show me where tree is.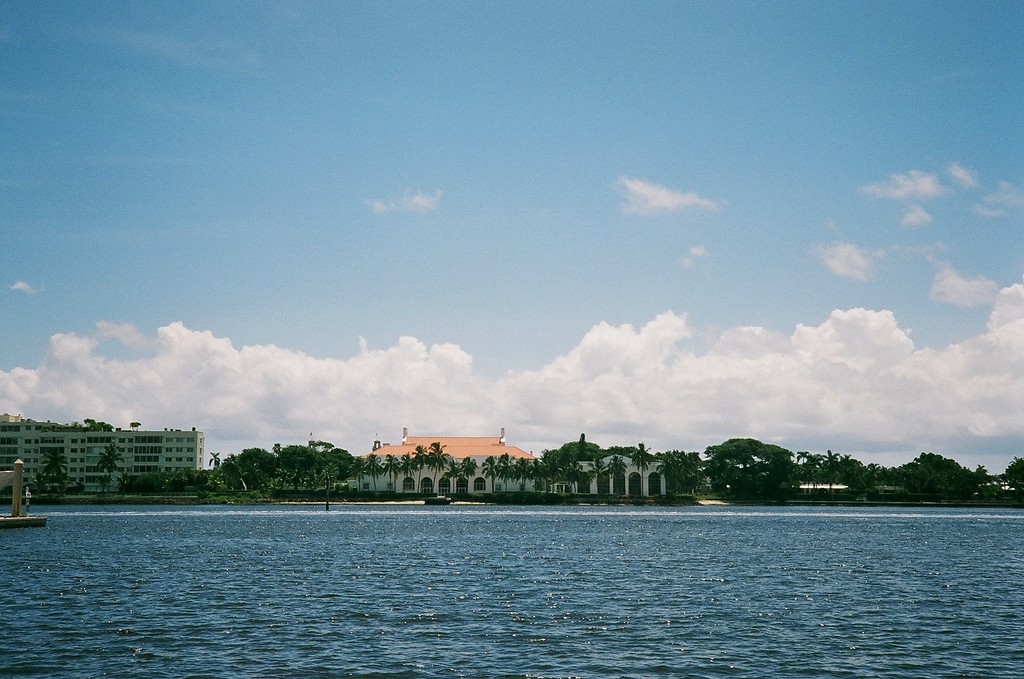
tree is at box=[383, 454, 402, 493].
